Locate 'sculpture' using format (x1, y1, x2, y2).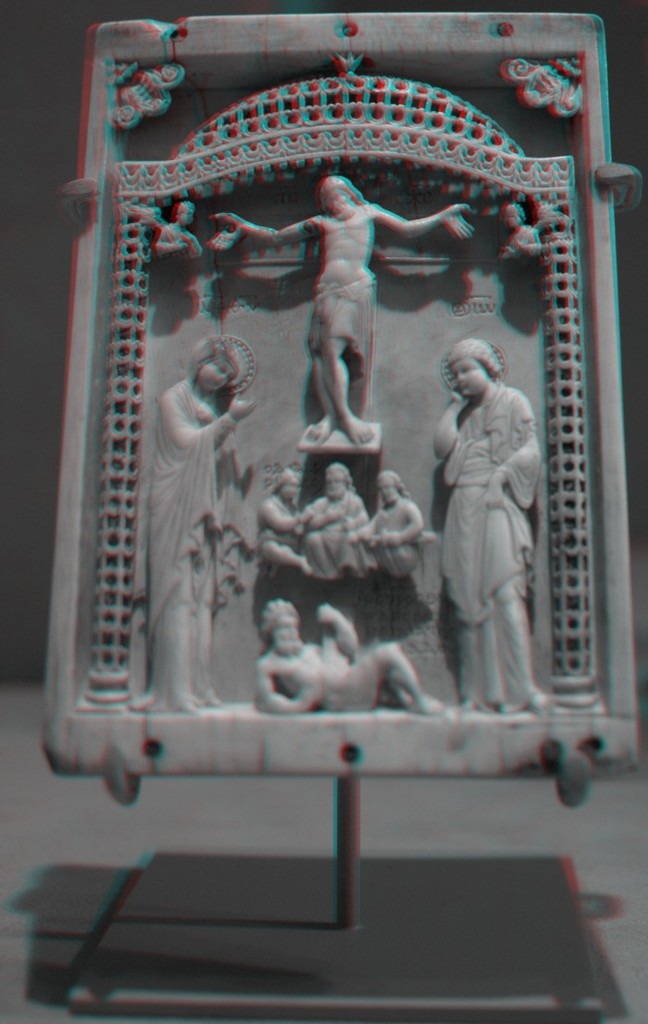
(335, 469, 429, 582).
